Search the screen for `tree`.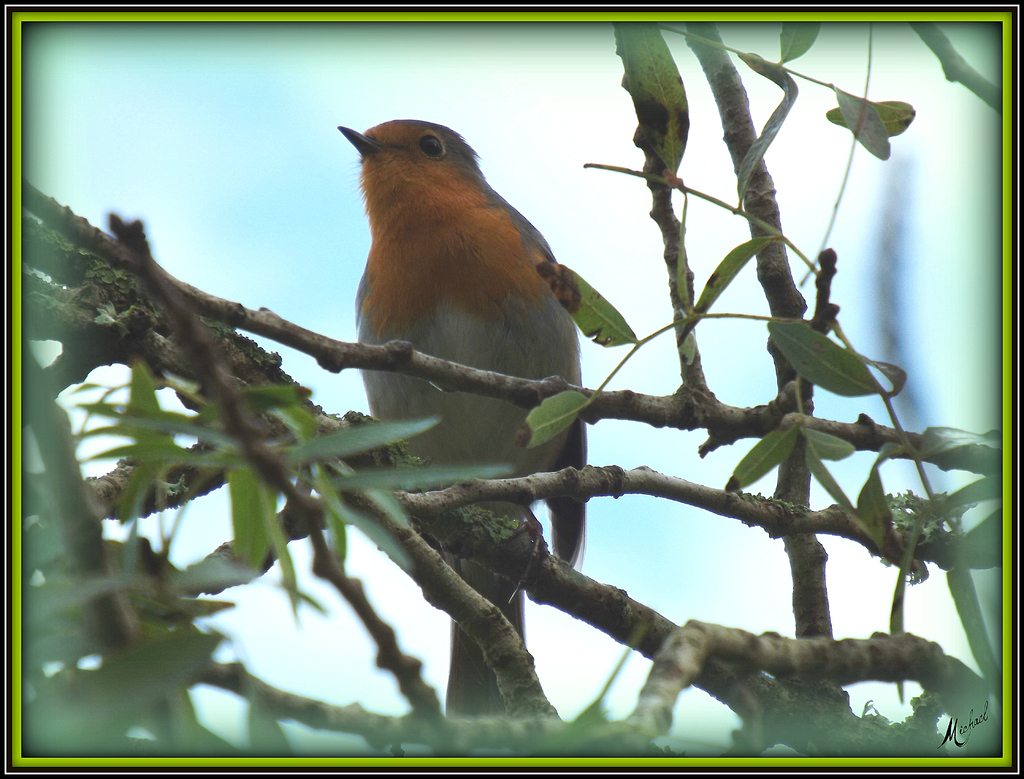
Found at select_region(86, 4, 1023, 778).
